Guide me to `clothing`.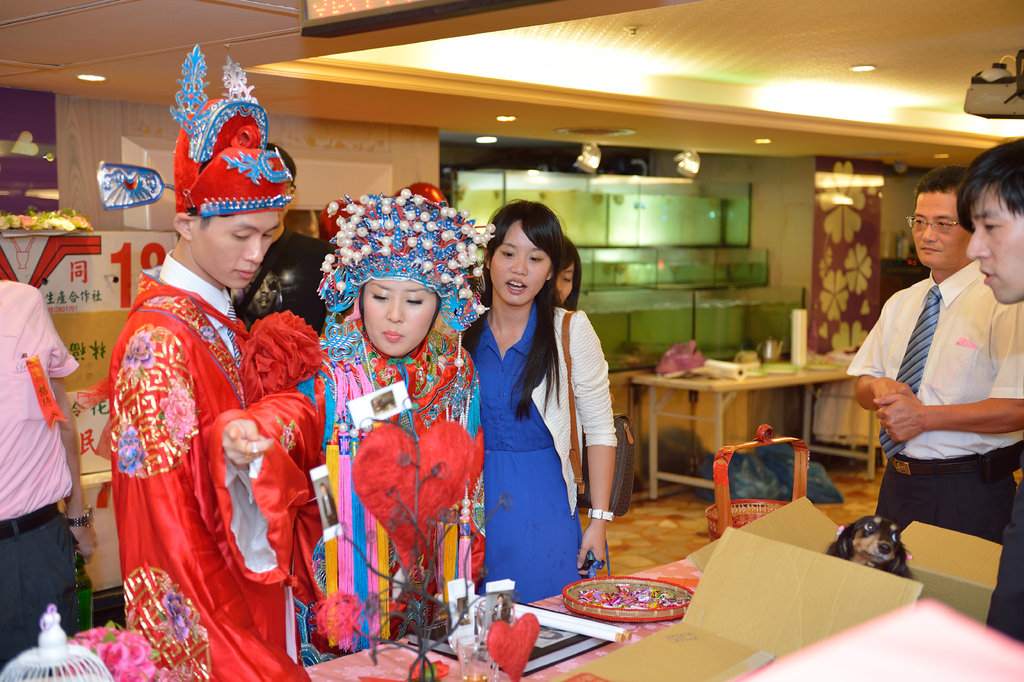
Guidance: crop(207, 317, 484, 651).
